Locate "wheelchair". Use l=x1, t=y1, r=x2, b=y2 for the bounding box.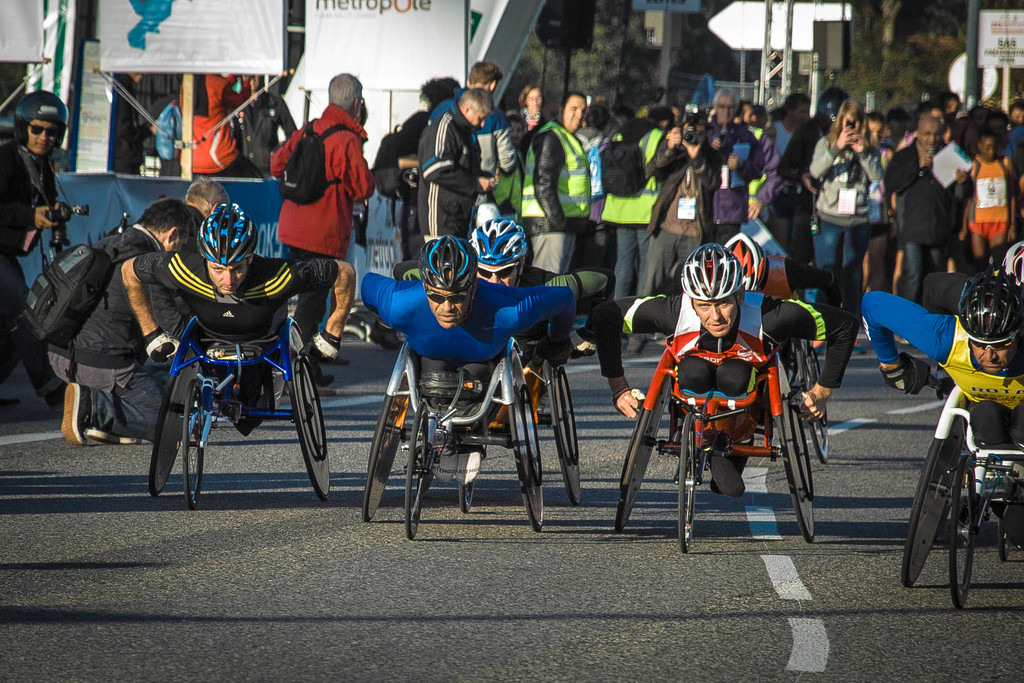
l=116, t=215, r=328, b=495.
